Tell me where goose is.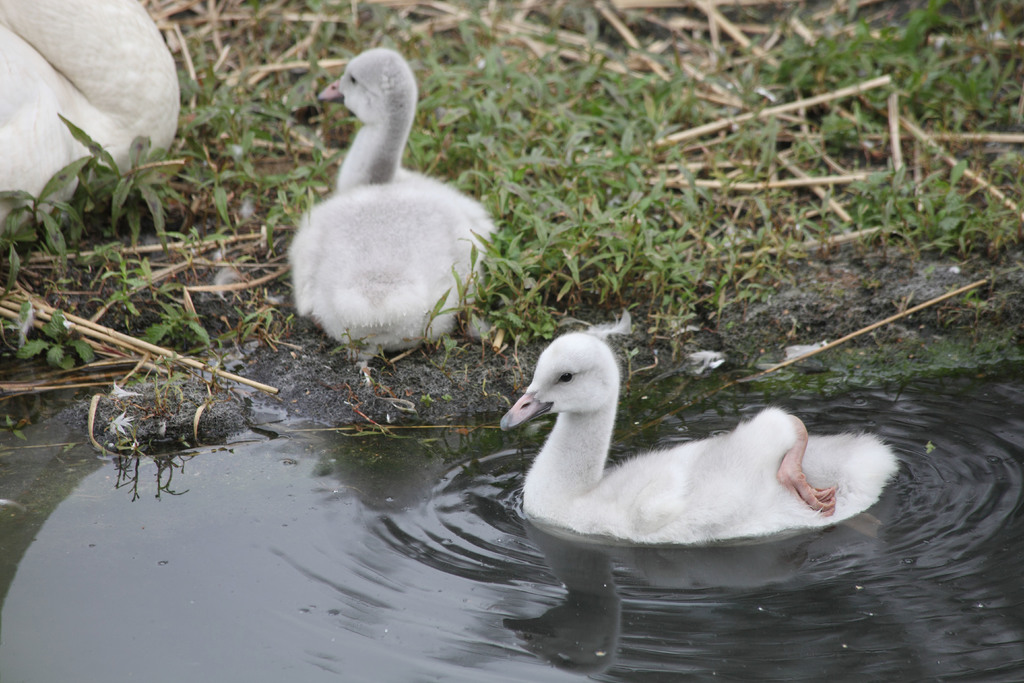
goose is at 295, 48, 488, 375.
